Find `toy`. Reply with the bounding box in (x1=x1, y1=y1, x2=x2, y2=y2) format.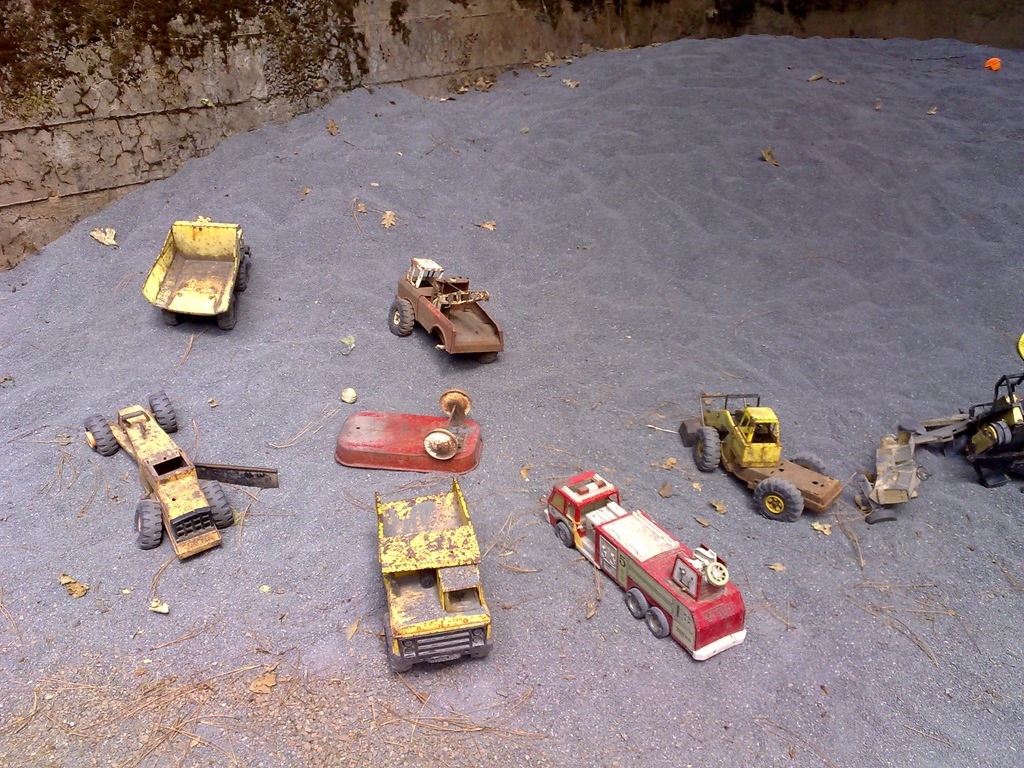
(x1=678, y1=392, x2=847, y2=526).
